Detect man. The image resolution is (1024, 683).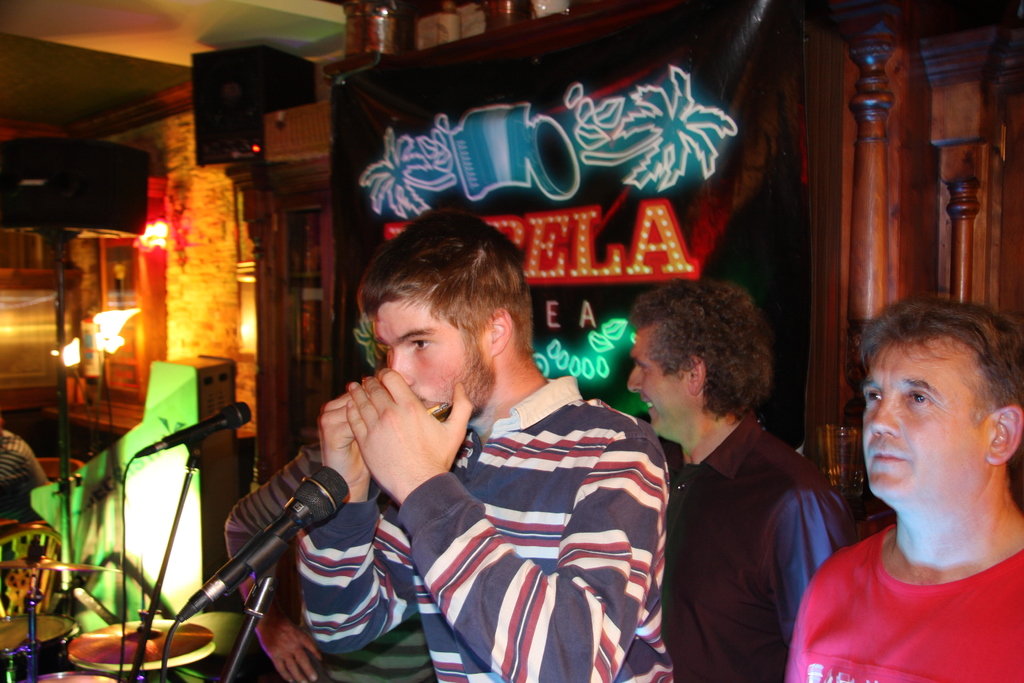
625/280/853/682.
